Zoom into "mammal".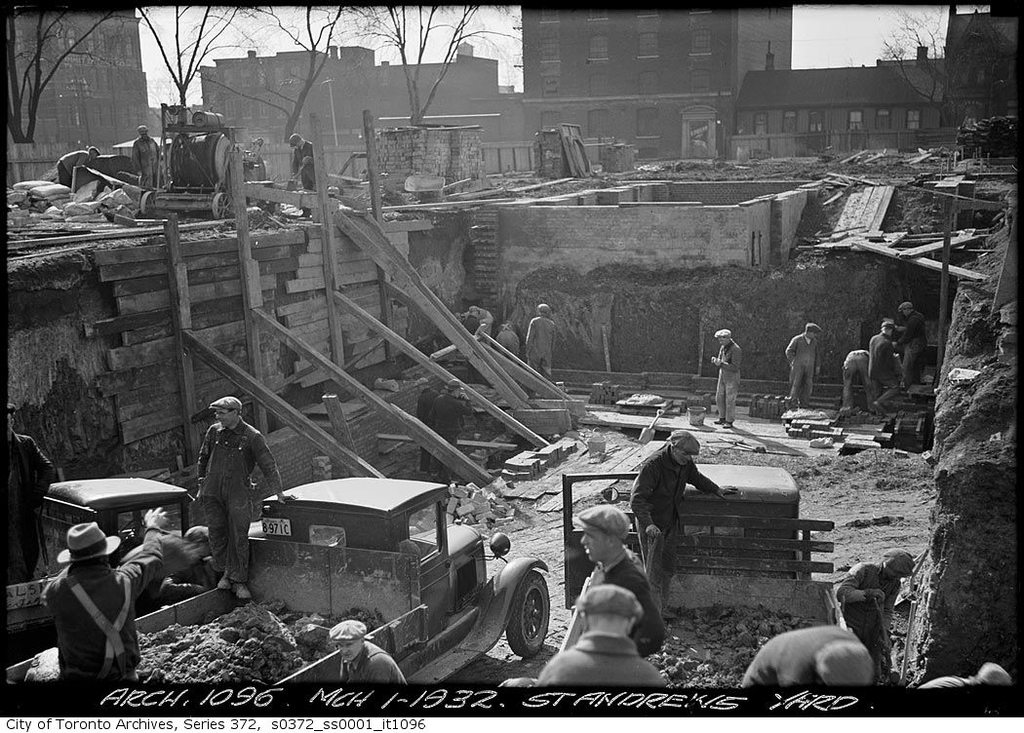
Zoom target: 328:622:409:686.
